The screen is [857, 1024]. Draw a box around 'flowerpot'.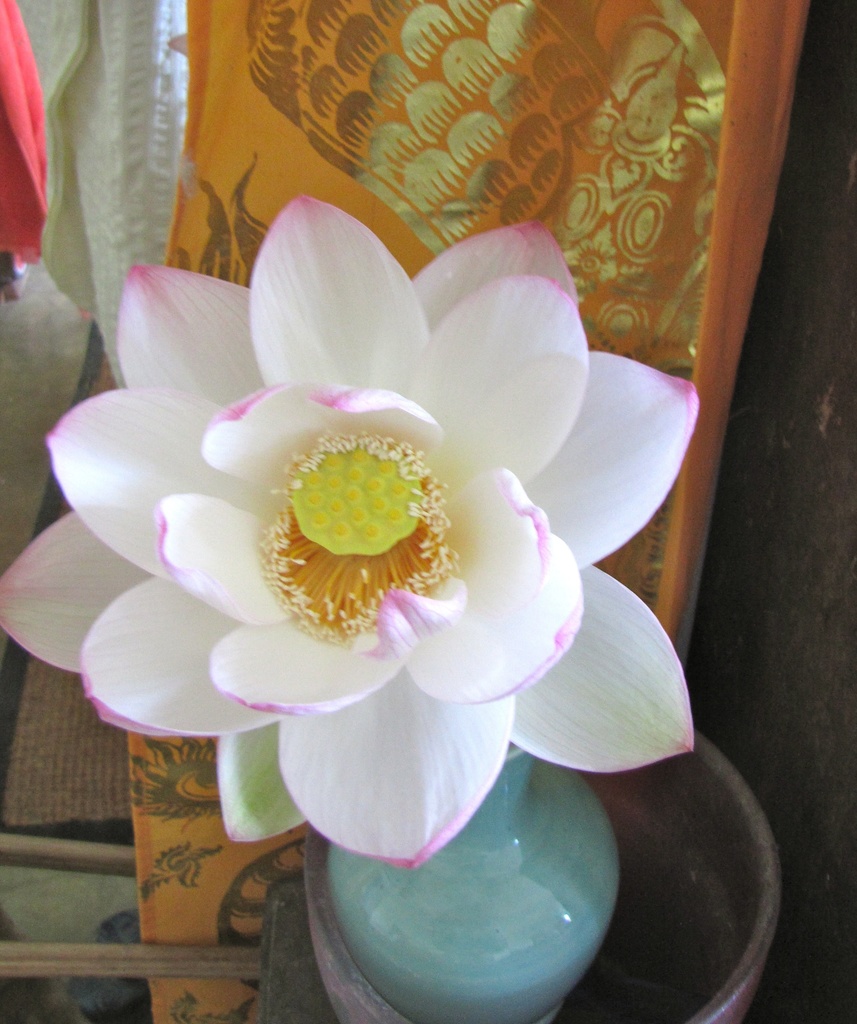
307 744 625 1023.
